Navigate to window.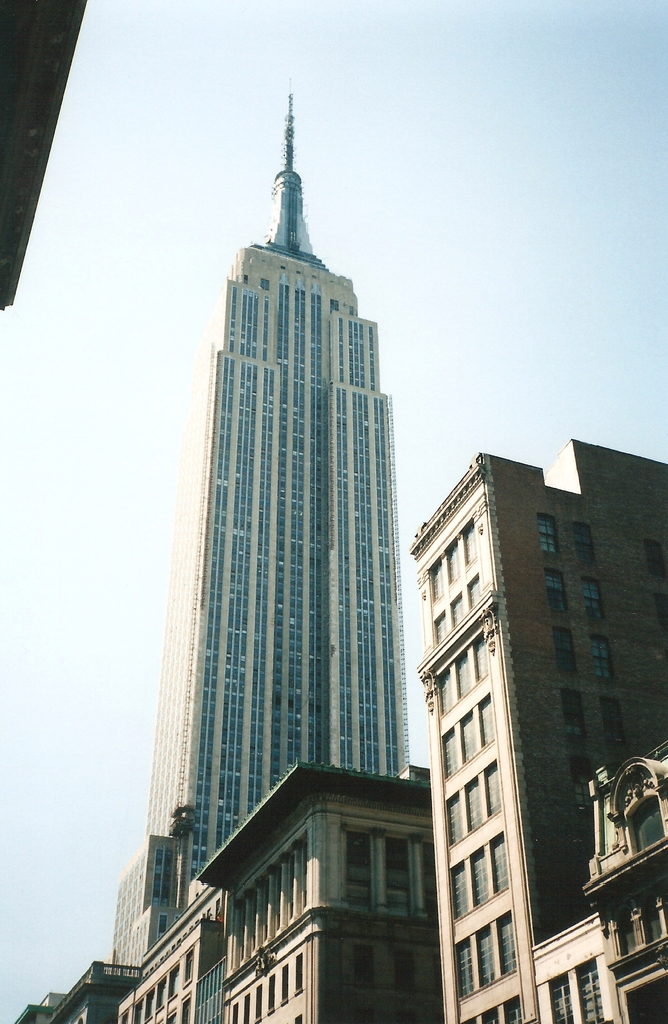
Navigation target: x1=484 y1=929 x2=491 y2=982.
